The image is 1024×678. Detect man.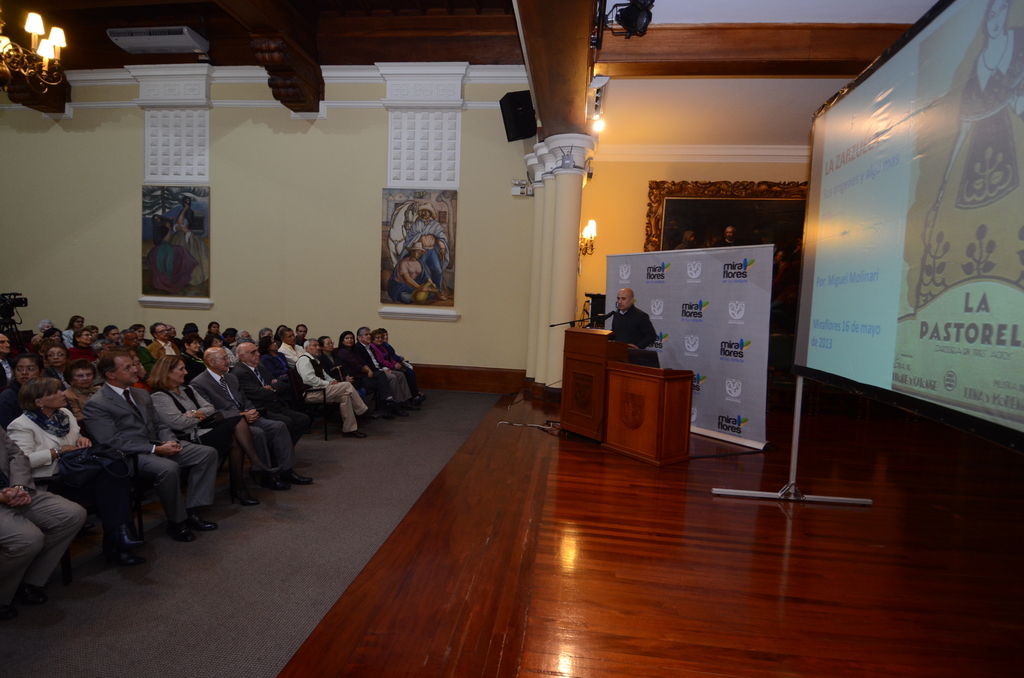
Detection: (0, 333, 18, 388).
